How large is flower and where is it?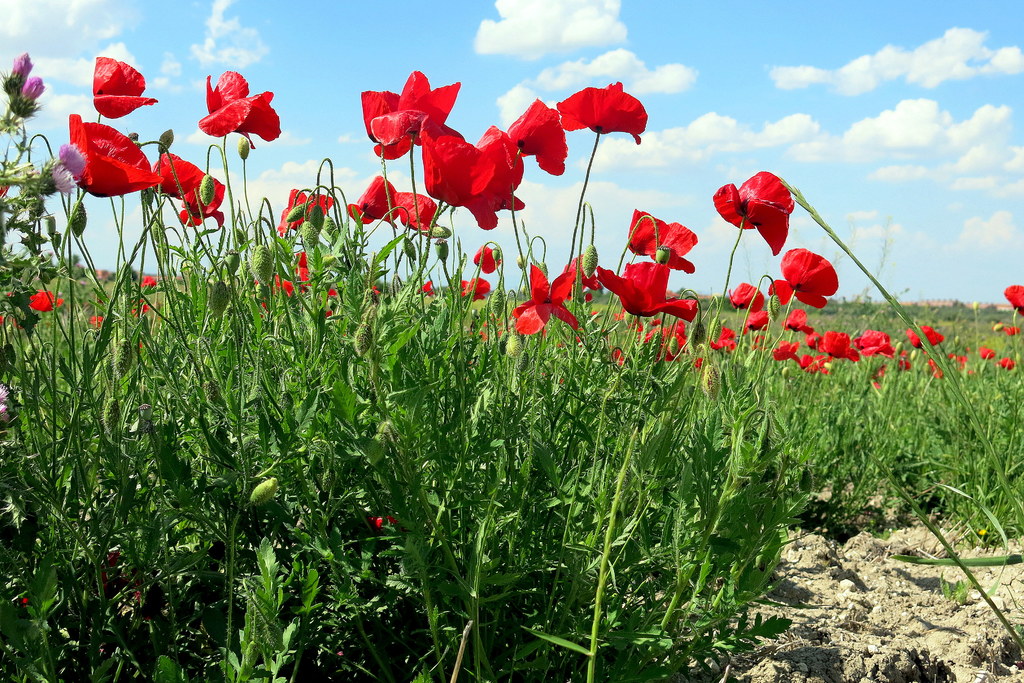
Bounding box: [374, 510, 395, 527].
